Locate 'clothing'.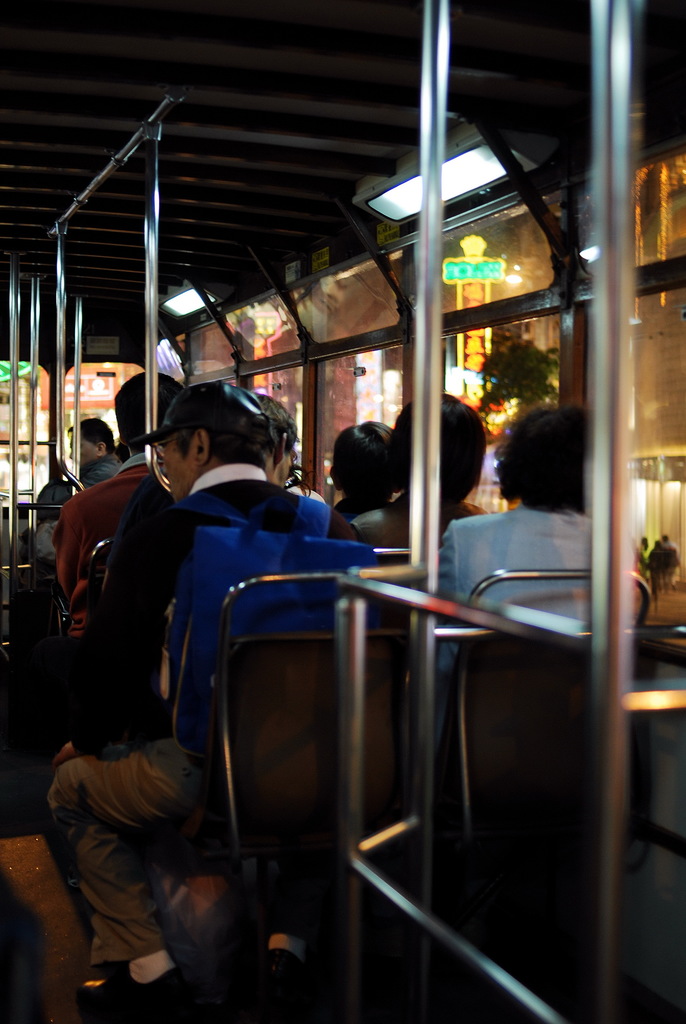
Bounding box: locate(54, 467, 165, 633).
